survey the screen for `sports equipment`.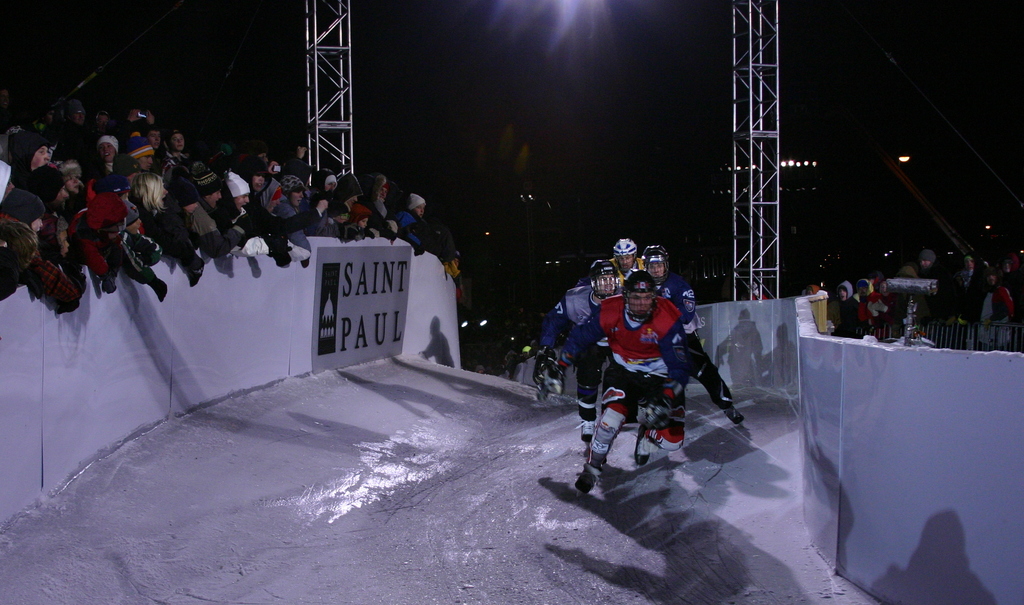
Survey found: bbox=[637, 427, 652, 468].
